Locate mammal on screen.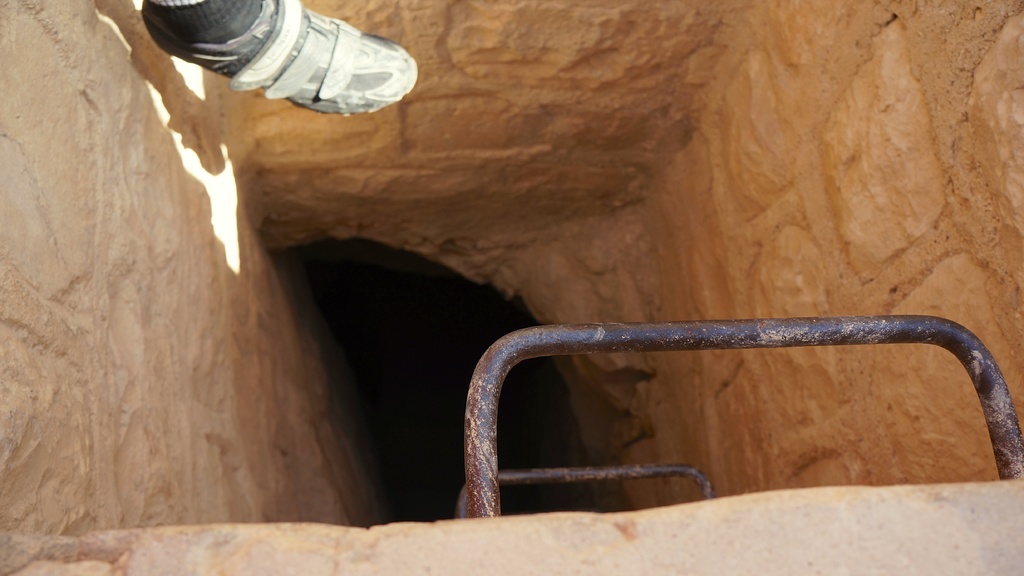
On screen at left=483, top=235, right=1005, bottom=513.
